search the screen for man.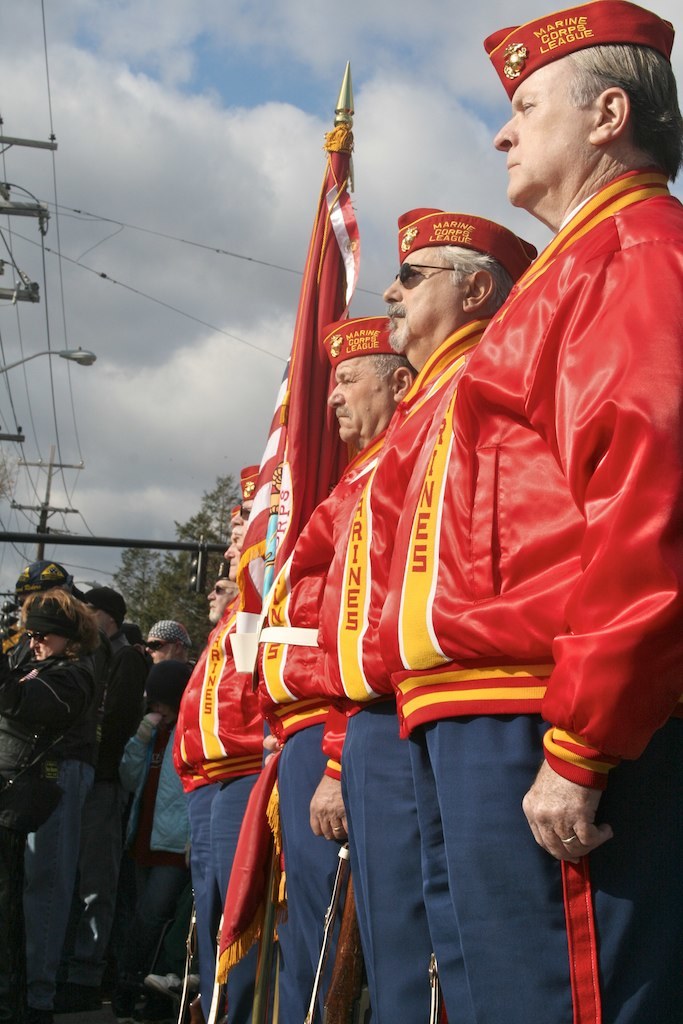
Found at [x1=204, y1=557, x2=240, y2=628].
